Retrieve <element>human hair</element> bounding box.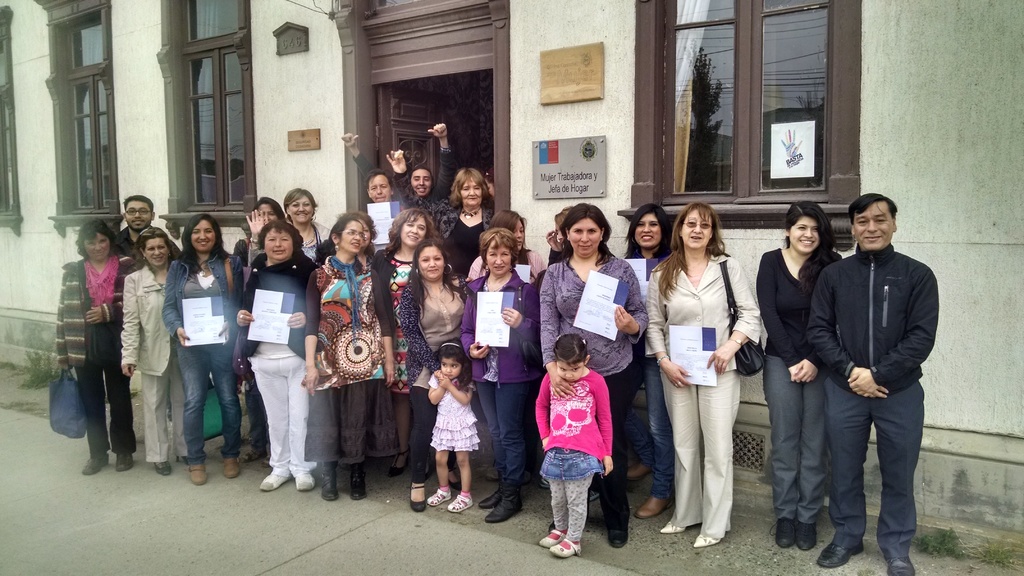
Bounding box: x1=406, y1=162, x2=442, y2=202.
